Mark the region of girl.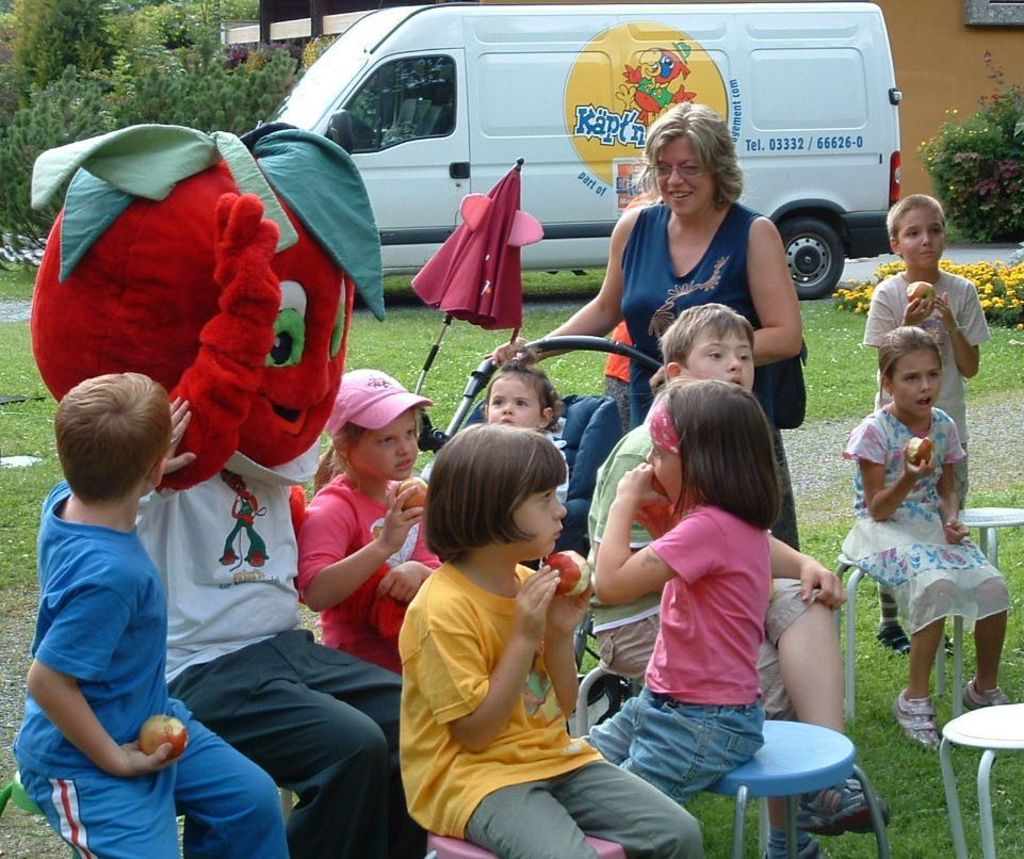
Region: bbox=(293, 368, 442, 671).
